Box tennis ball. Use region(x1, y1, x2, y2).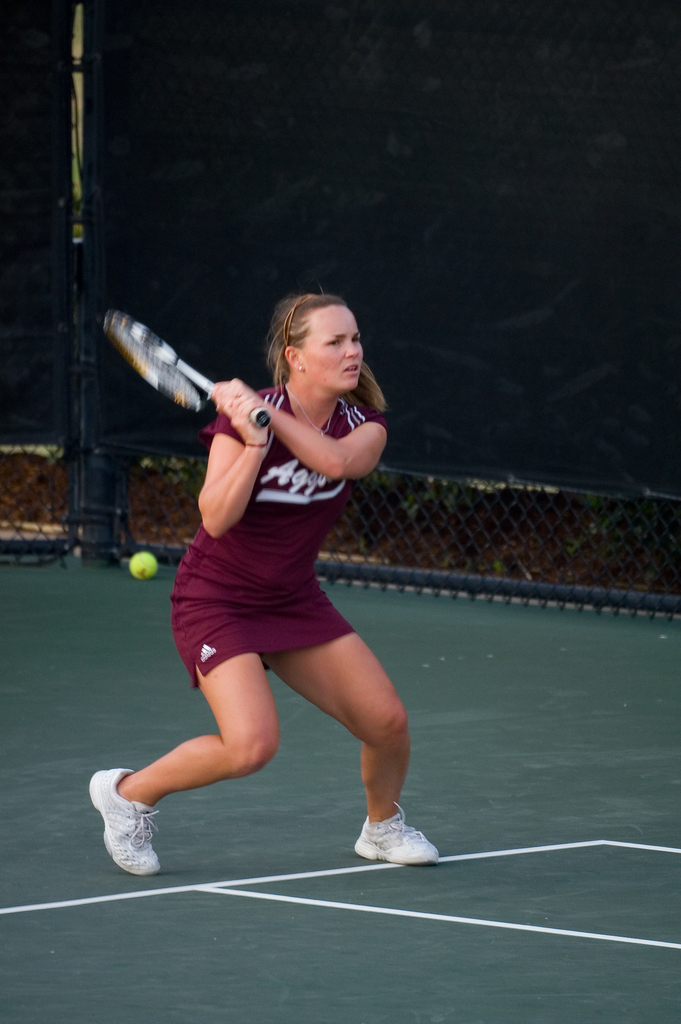
region(129, 551, 156, 580).
